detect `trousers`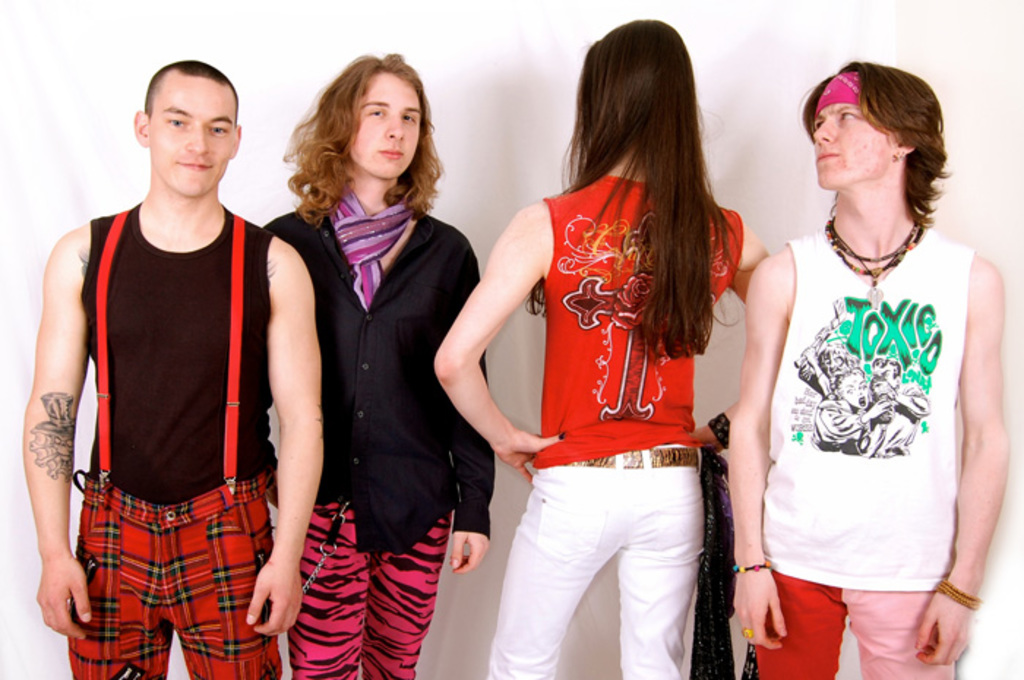
<bbox>486, 452, 726, 661</bbox>
